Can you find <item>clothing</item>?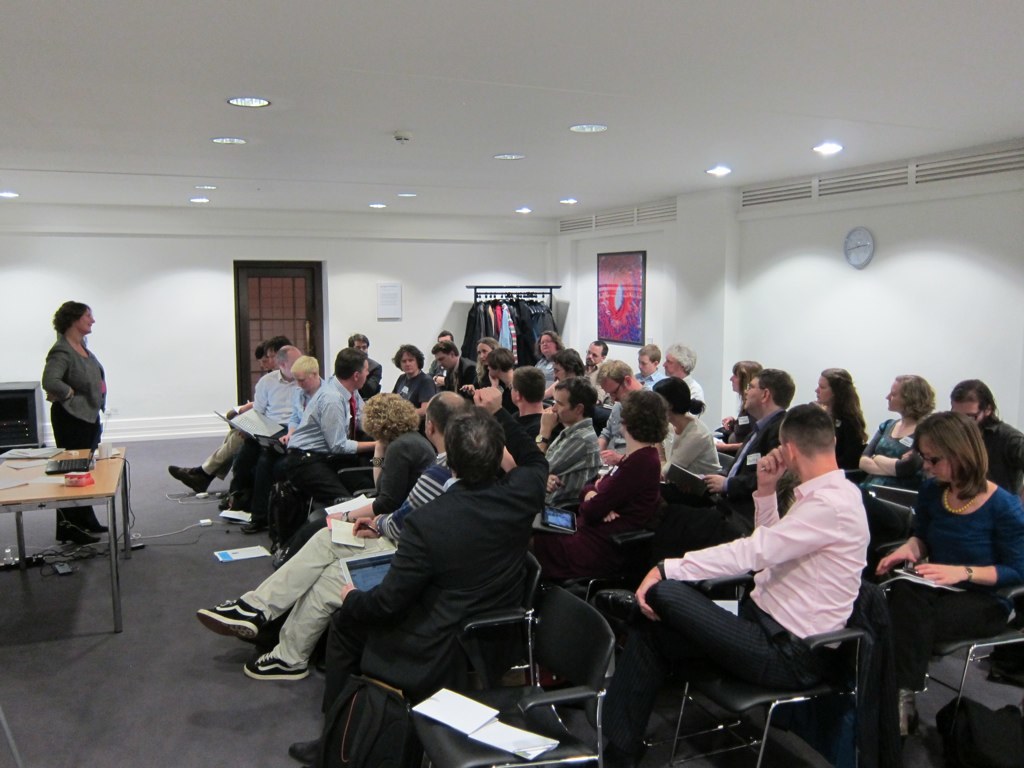
Yes, bounding box: x1=544, y1=410, x2=608, y2=505.
